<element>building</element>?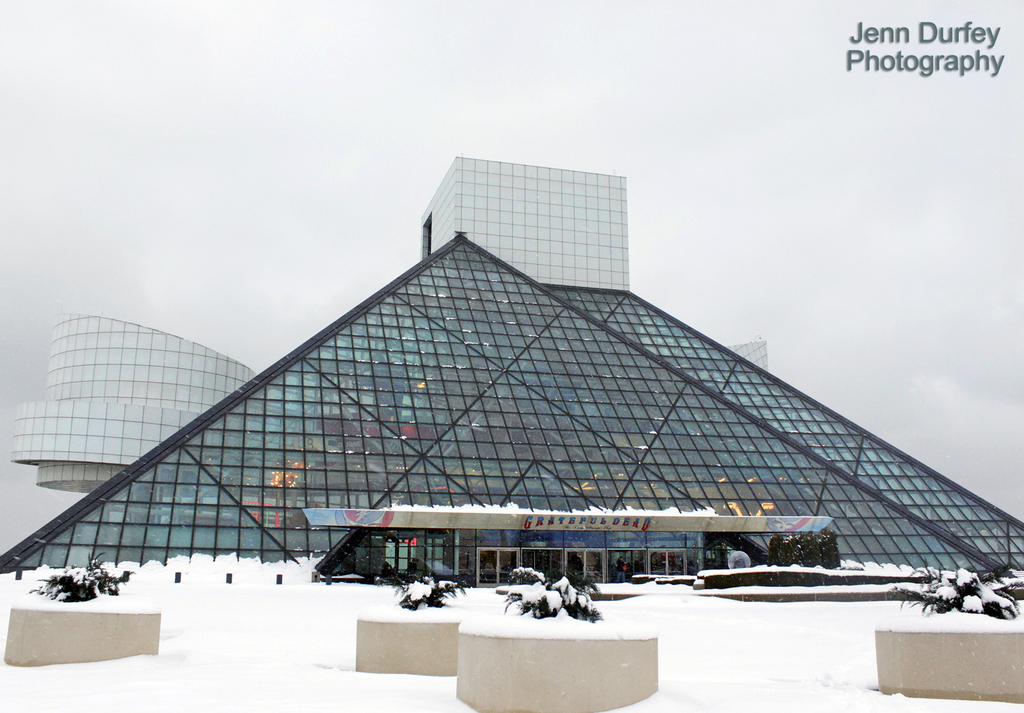
{"left": 0, "top": 157, "right": 1023, "bottom": 587}
